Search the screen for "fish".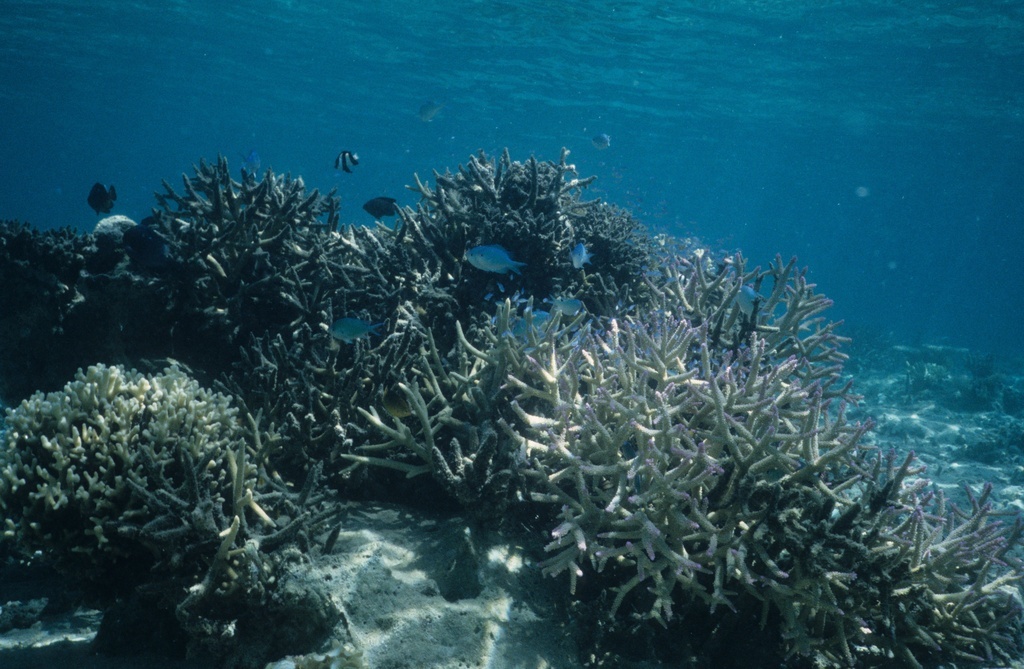
Found at (511,312,552,350).
